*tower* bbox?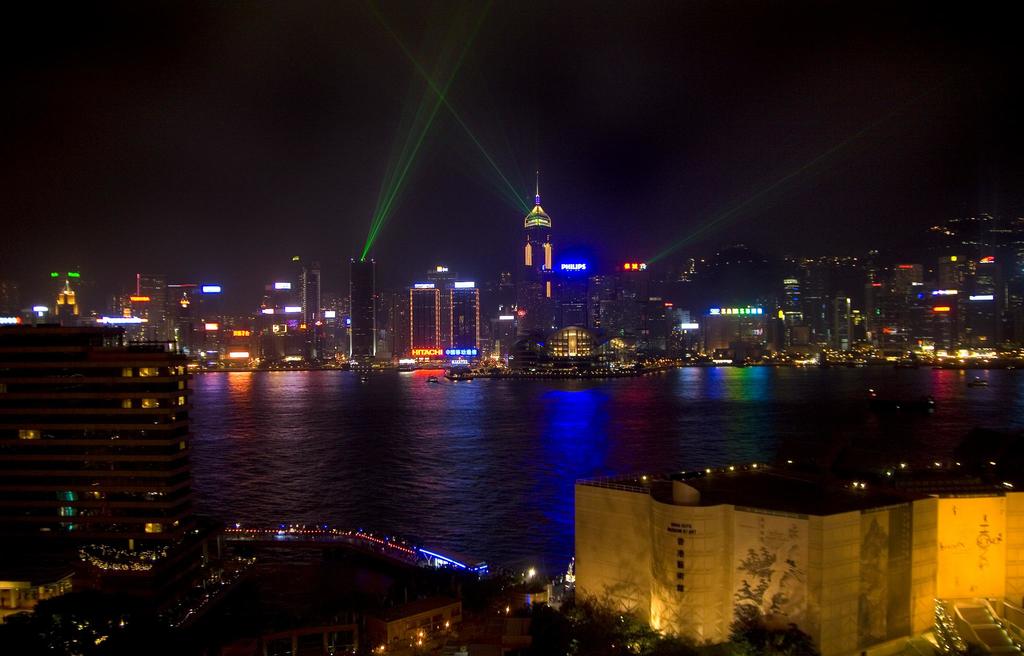
Rect(520, 180, 581, 261)
